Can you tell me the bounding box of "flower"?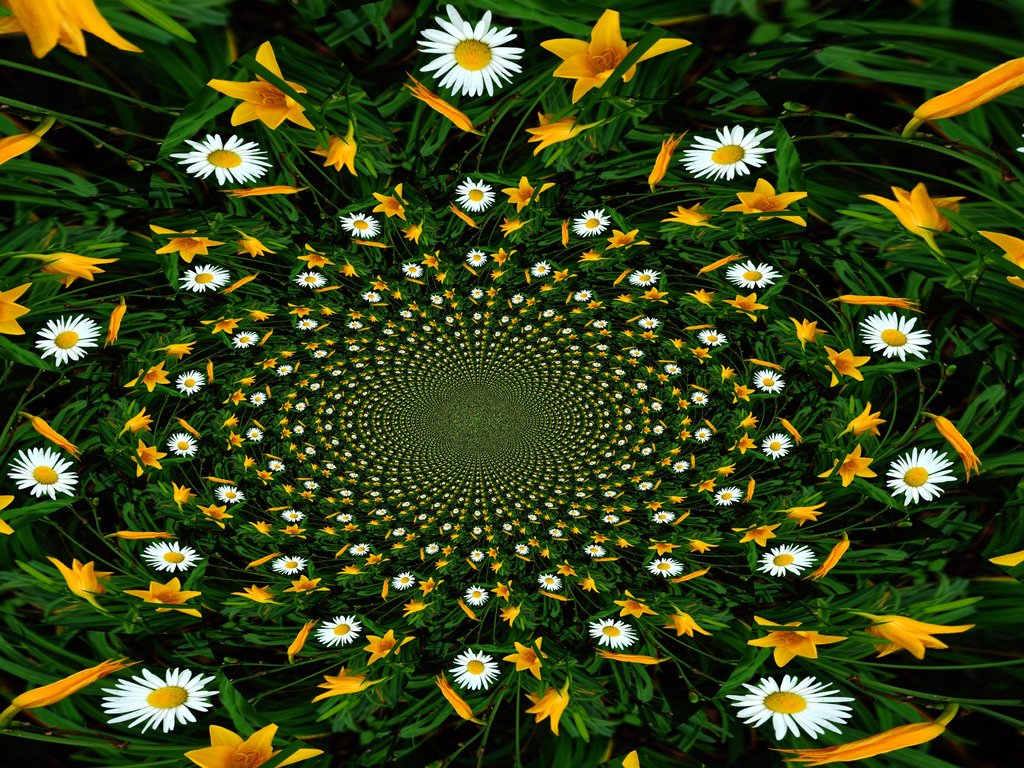
crop(10, 657, 134, 720).
